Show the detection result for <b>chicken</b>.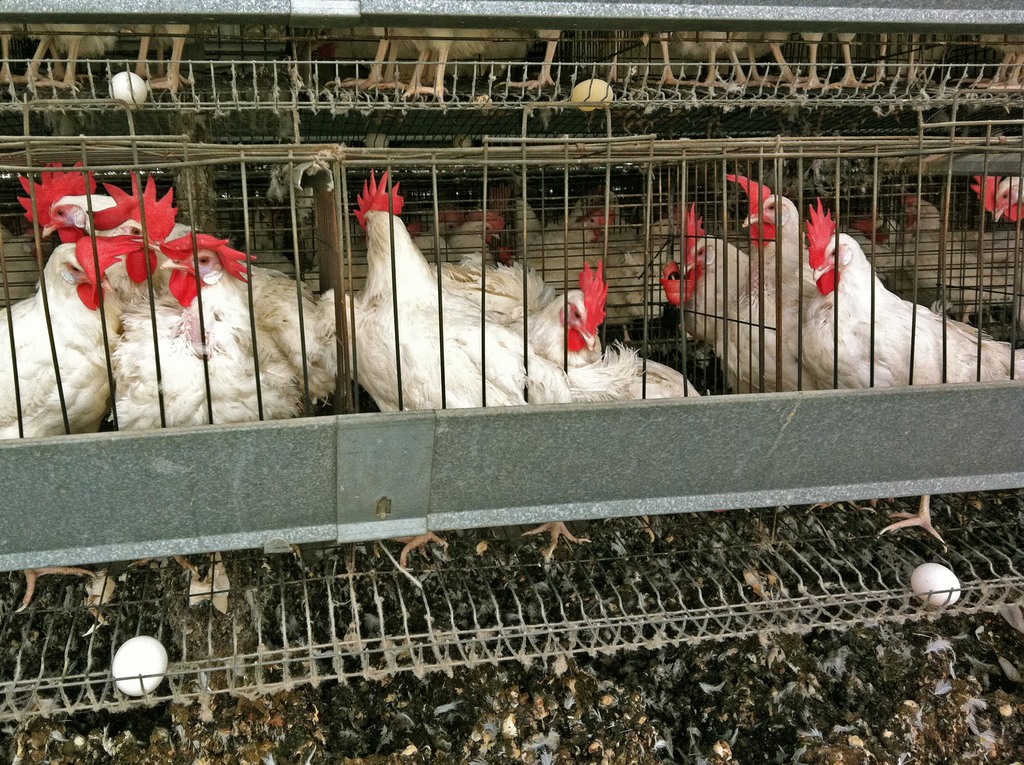
box(714, 169, 826, 414).
